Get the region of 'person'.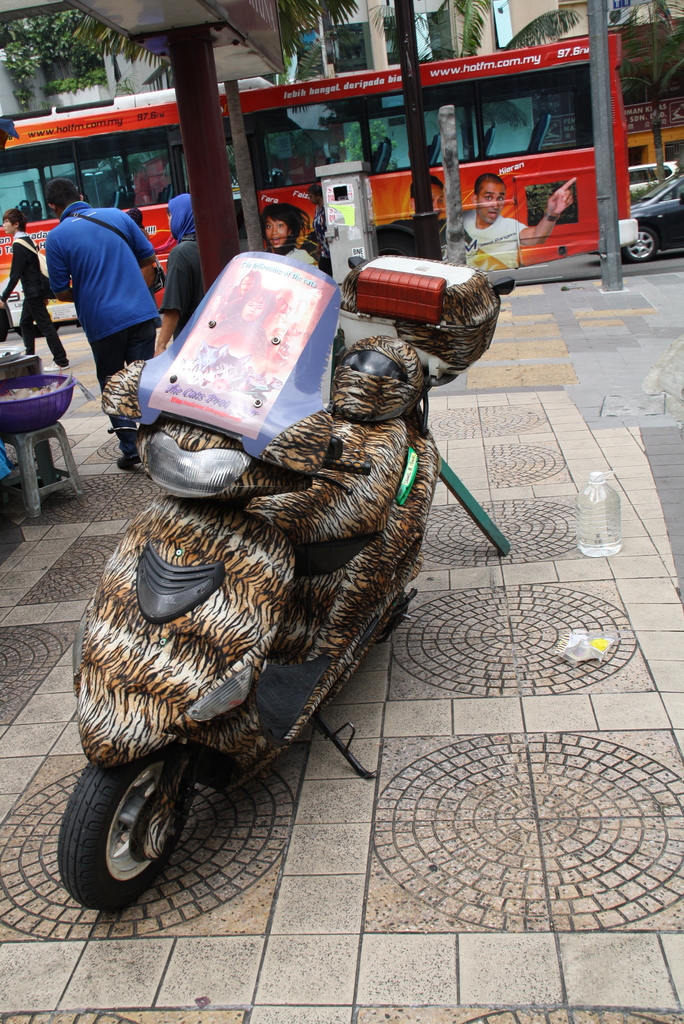
<region>0, 207, 72, 373</region>.
